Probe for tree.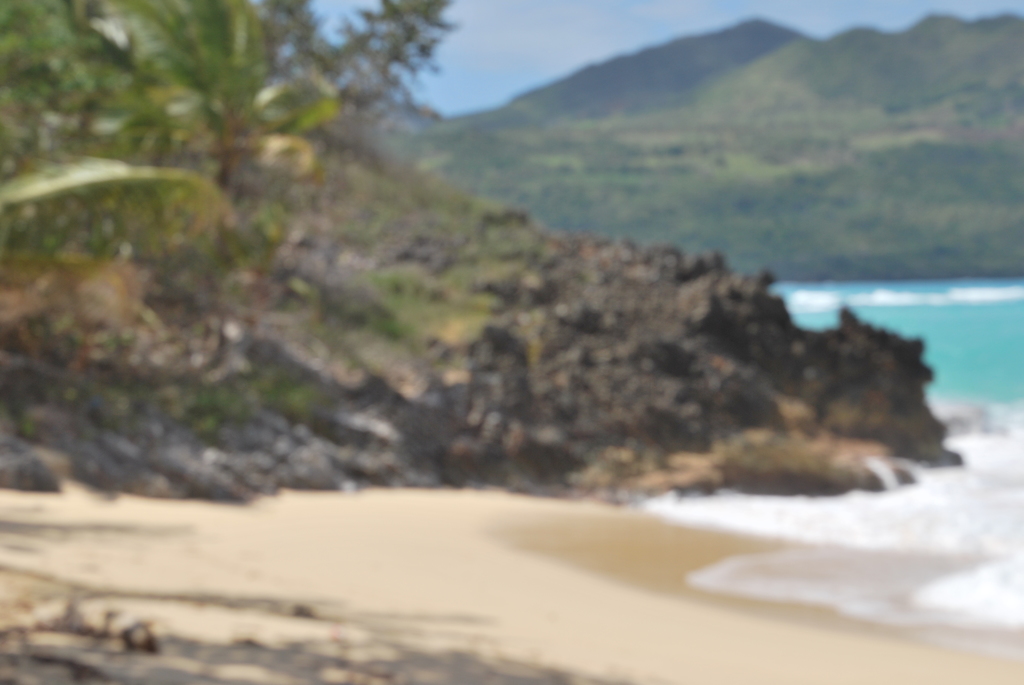
Probe result: (left=279, top=0, right=472, bottom=180).
